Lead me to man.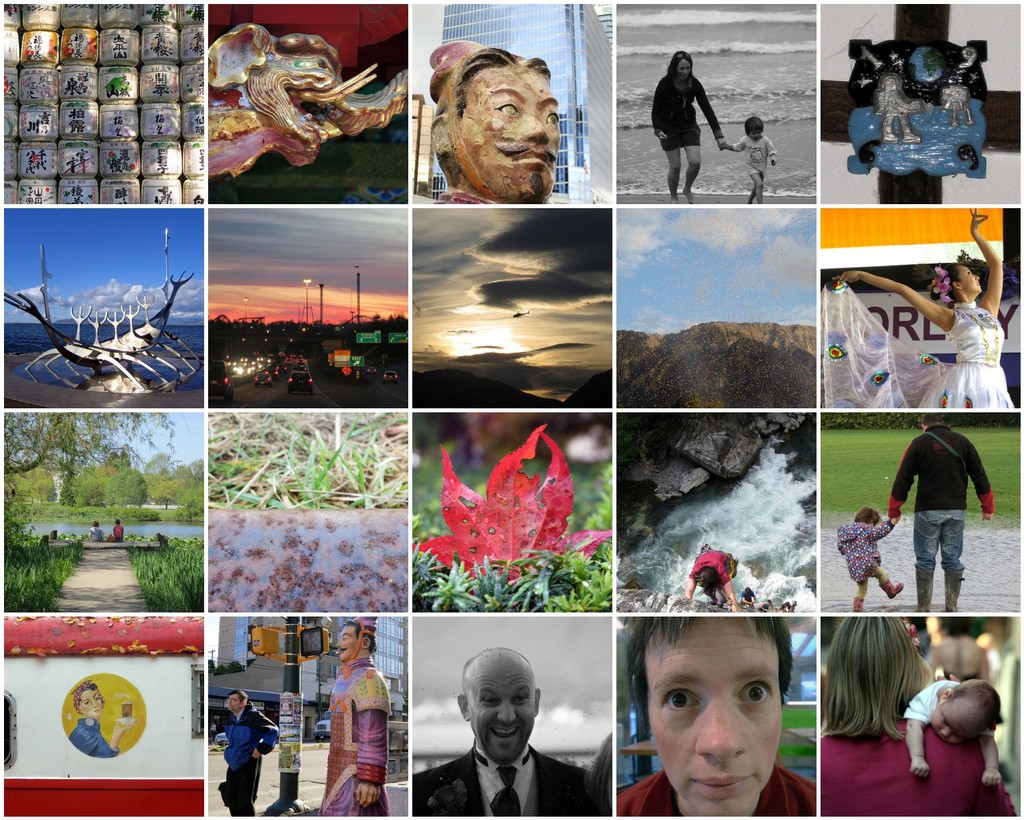
Lead to <region>614, 613, 814, 817</region>.
